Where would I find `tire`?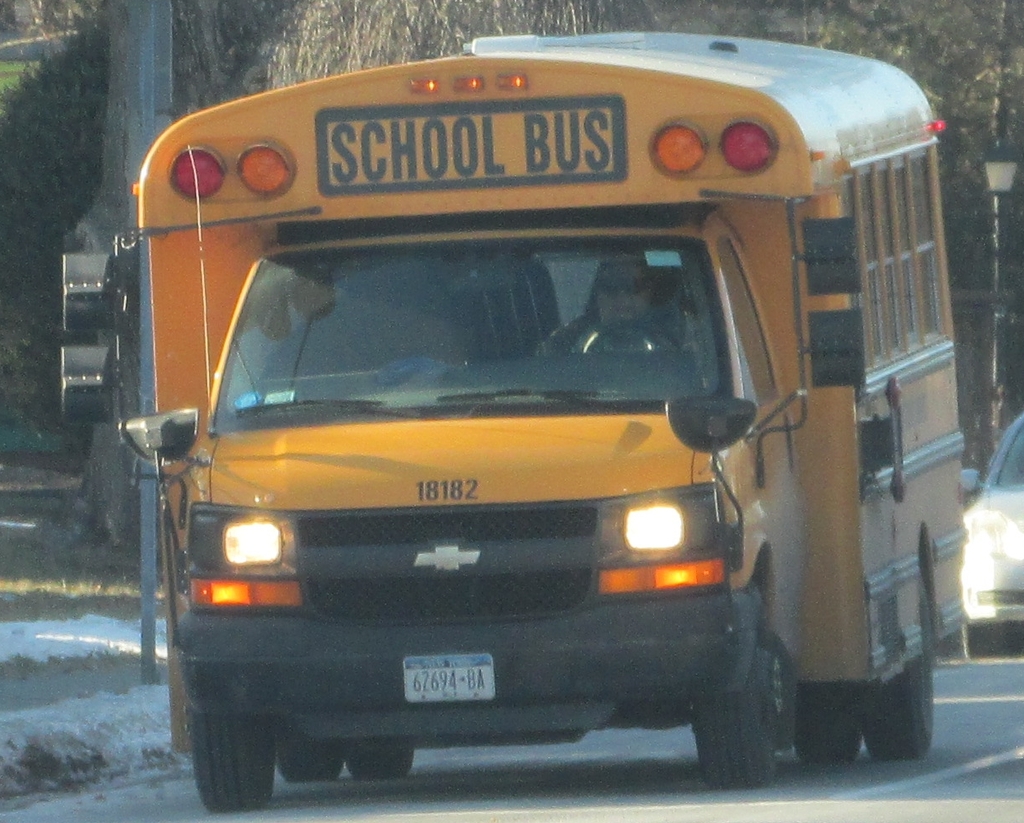
At pyautogui.locateOnScreen(189, 702, 276, 811).
